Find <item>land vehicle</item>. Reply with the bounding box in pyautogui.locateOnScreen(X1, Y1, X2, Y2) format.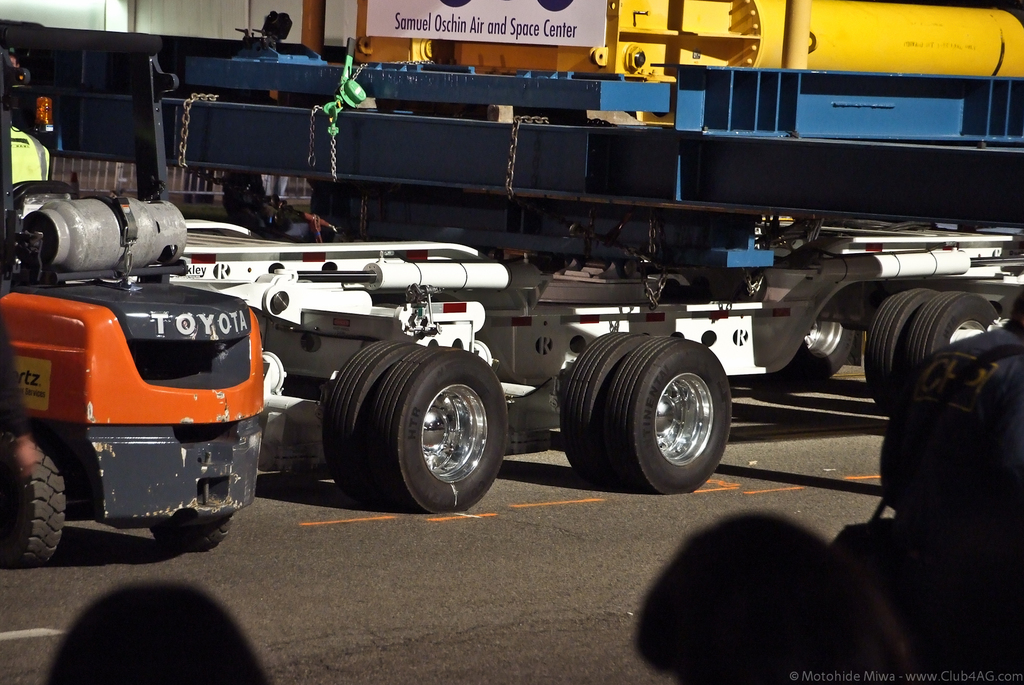
pyautogui.locateOnScreen(15, 0, 1023, 512).
